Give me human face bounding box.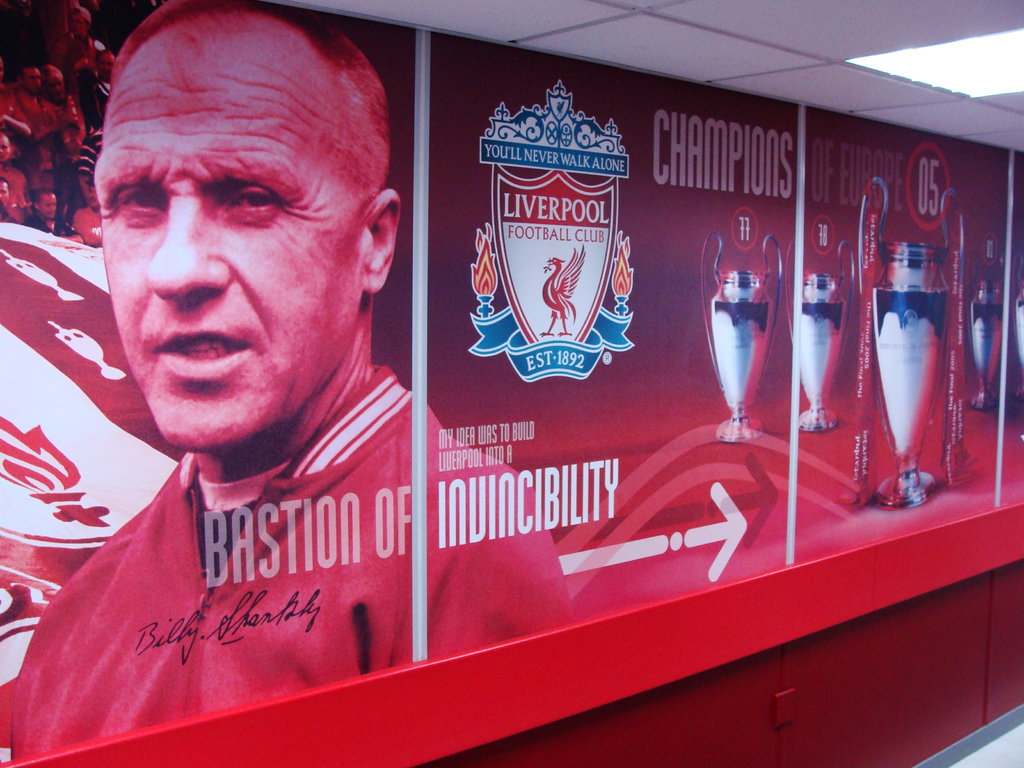
select_region(92, 36, 376, 444).
